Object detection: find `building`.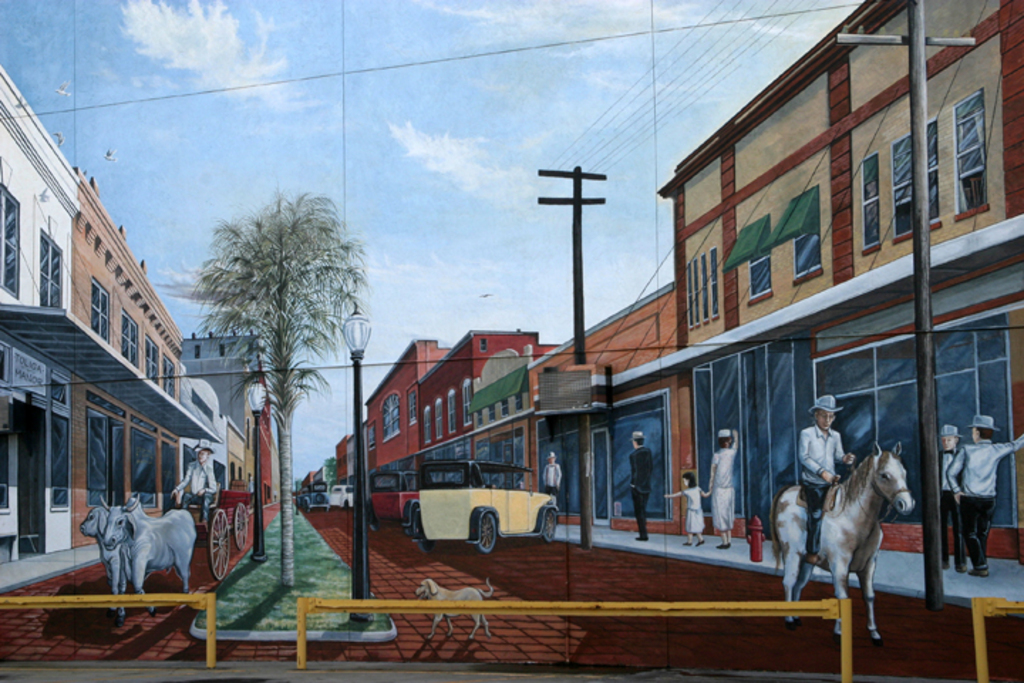
{"left": 77, "top": 166, "right": 183, "bottom": 544}.
